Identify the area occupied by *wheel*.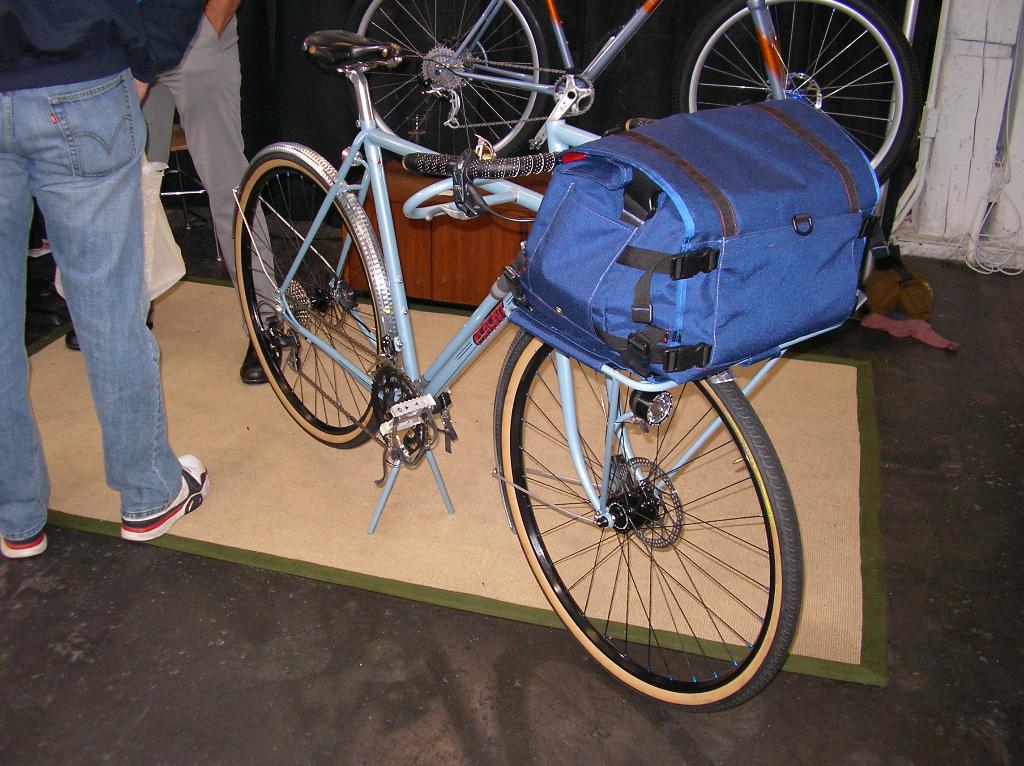
Area: {"left": 522, "top": 334, "right": 811, "bottom": 694}.
